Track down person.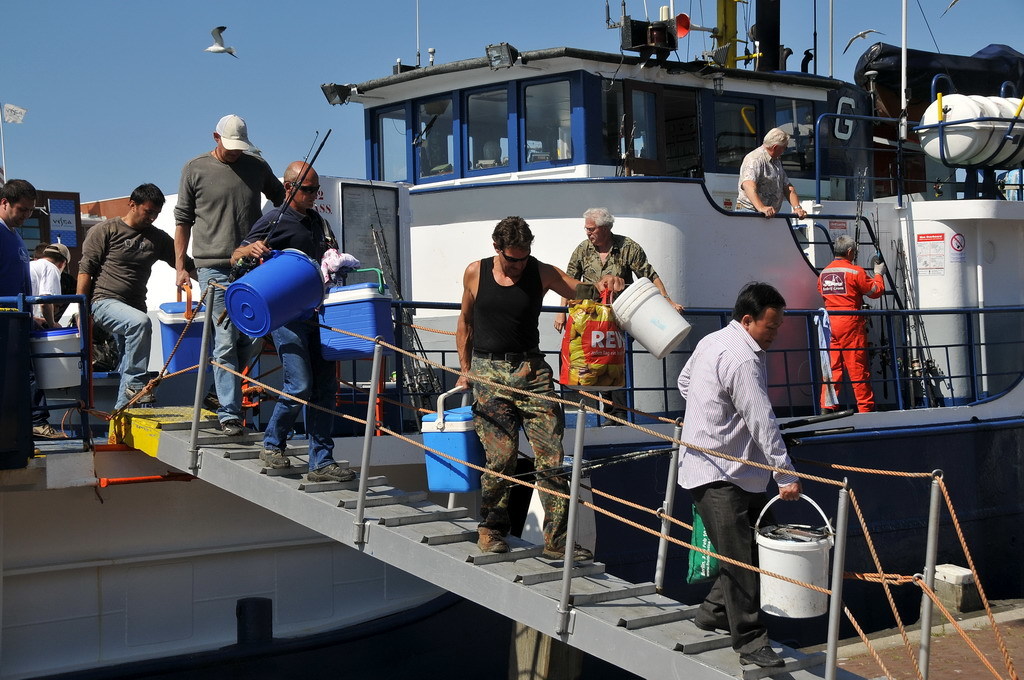
Tracked to 691 254 810 638.
